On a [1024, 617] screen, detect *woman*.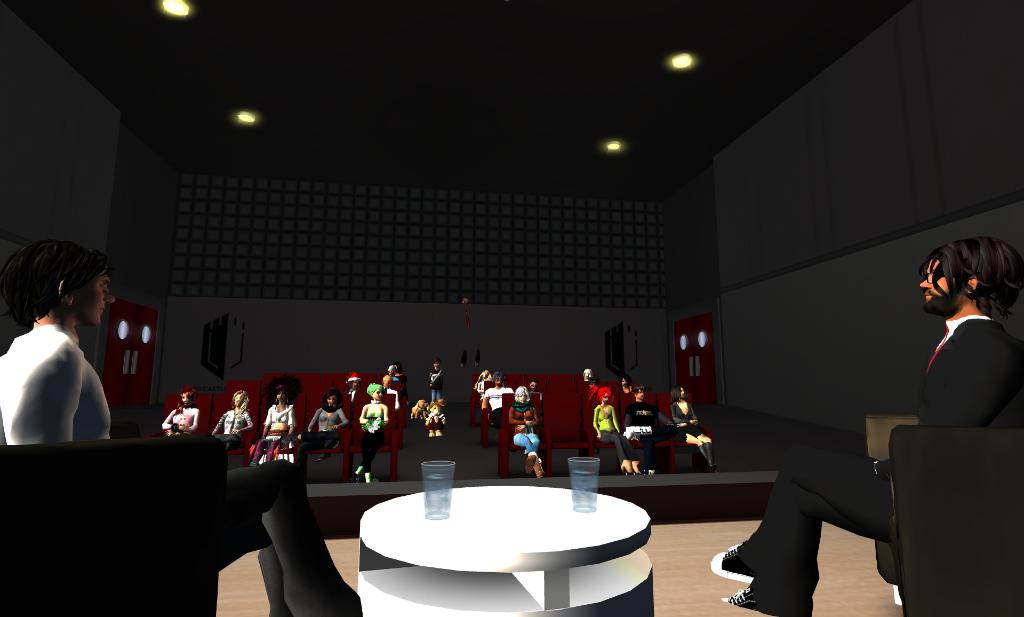
(left=299, top=386, right=351, bottom=452).
